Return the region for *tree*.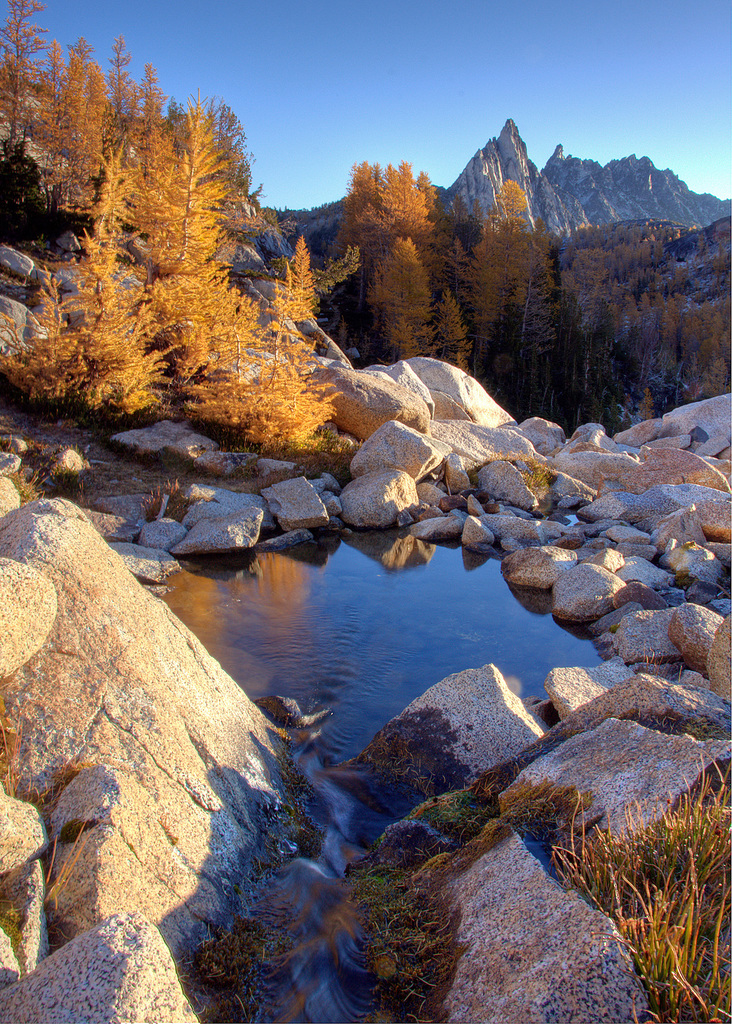
376 175 565 380.
